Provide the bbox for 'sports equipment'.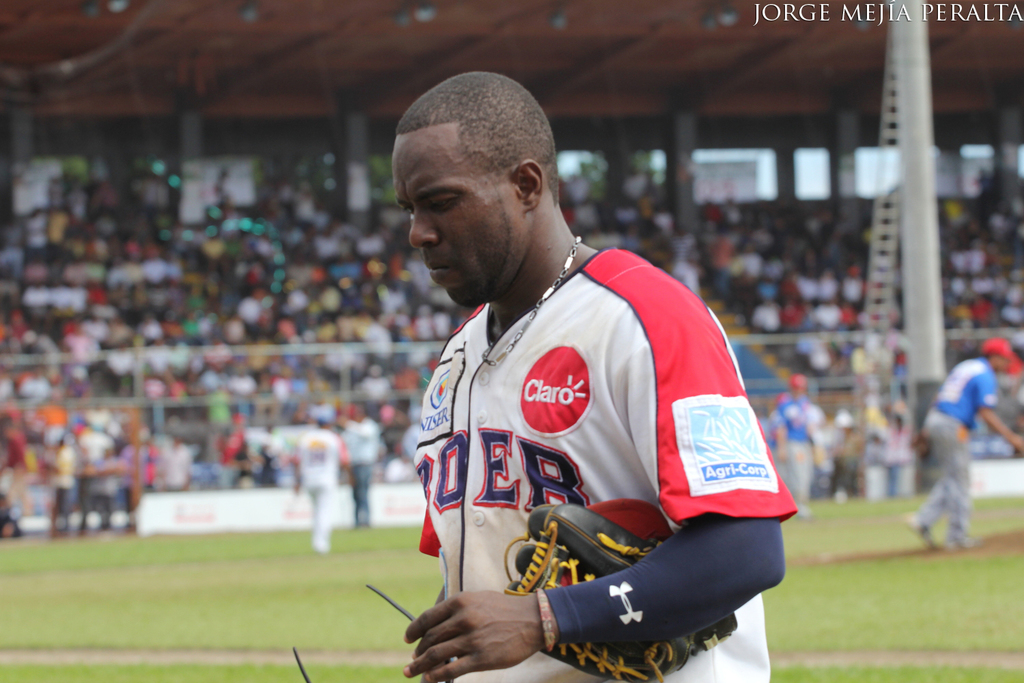
501 494 737 682.
